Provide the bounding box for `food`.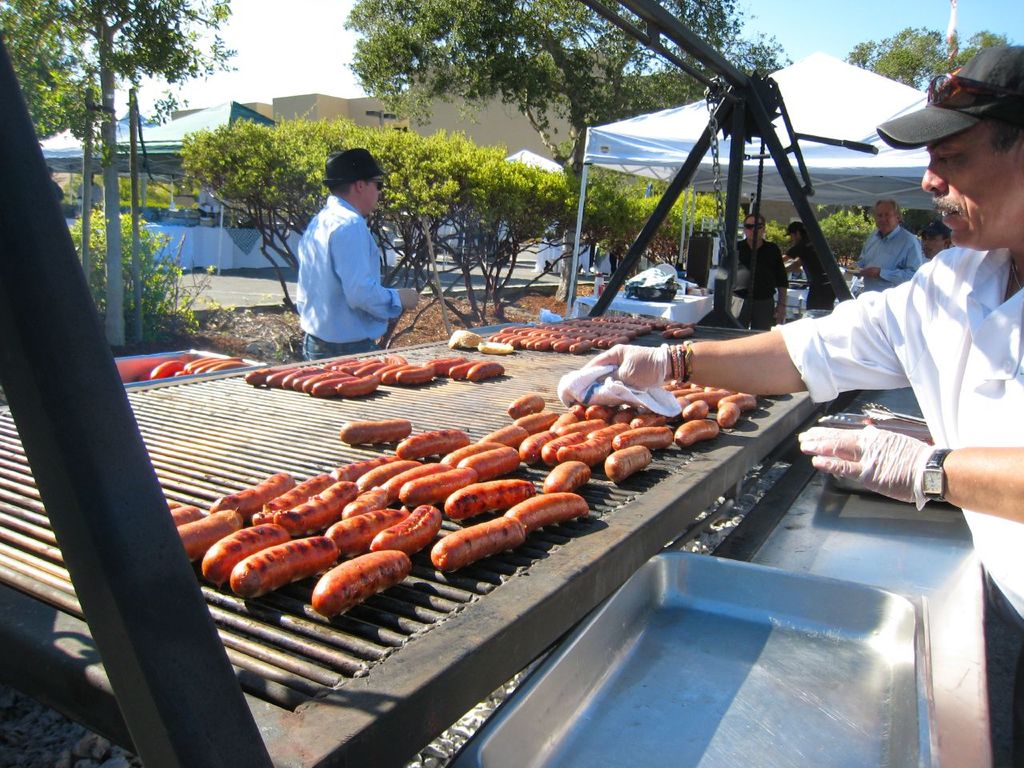
<box>718,391,758,410</box>.
